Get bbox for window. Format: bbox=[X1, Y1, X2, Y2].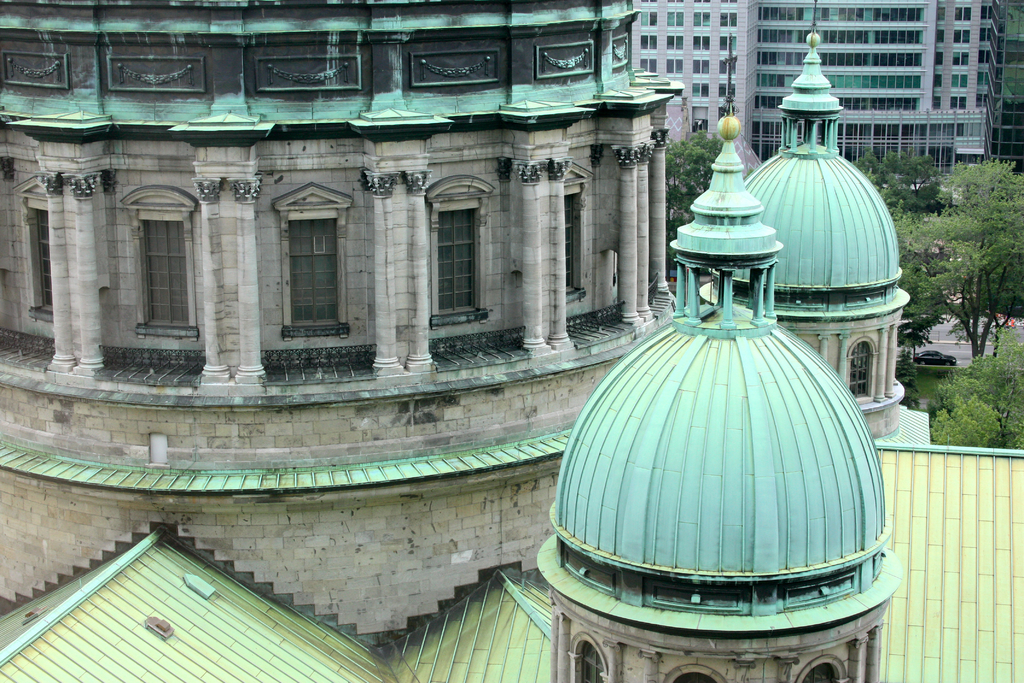
bbox=[721, 11, 737, 27].
